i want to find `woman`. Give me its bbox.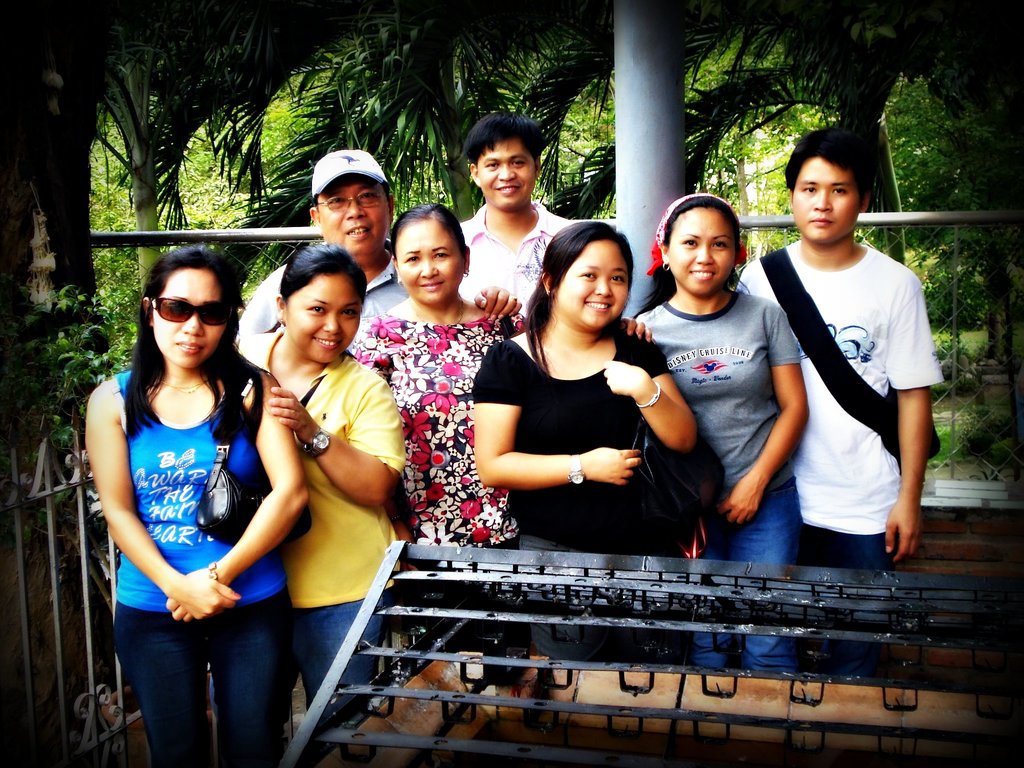
[x1=629, y1=191, x2=812, y2=679].
